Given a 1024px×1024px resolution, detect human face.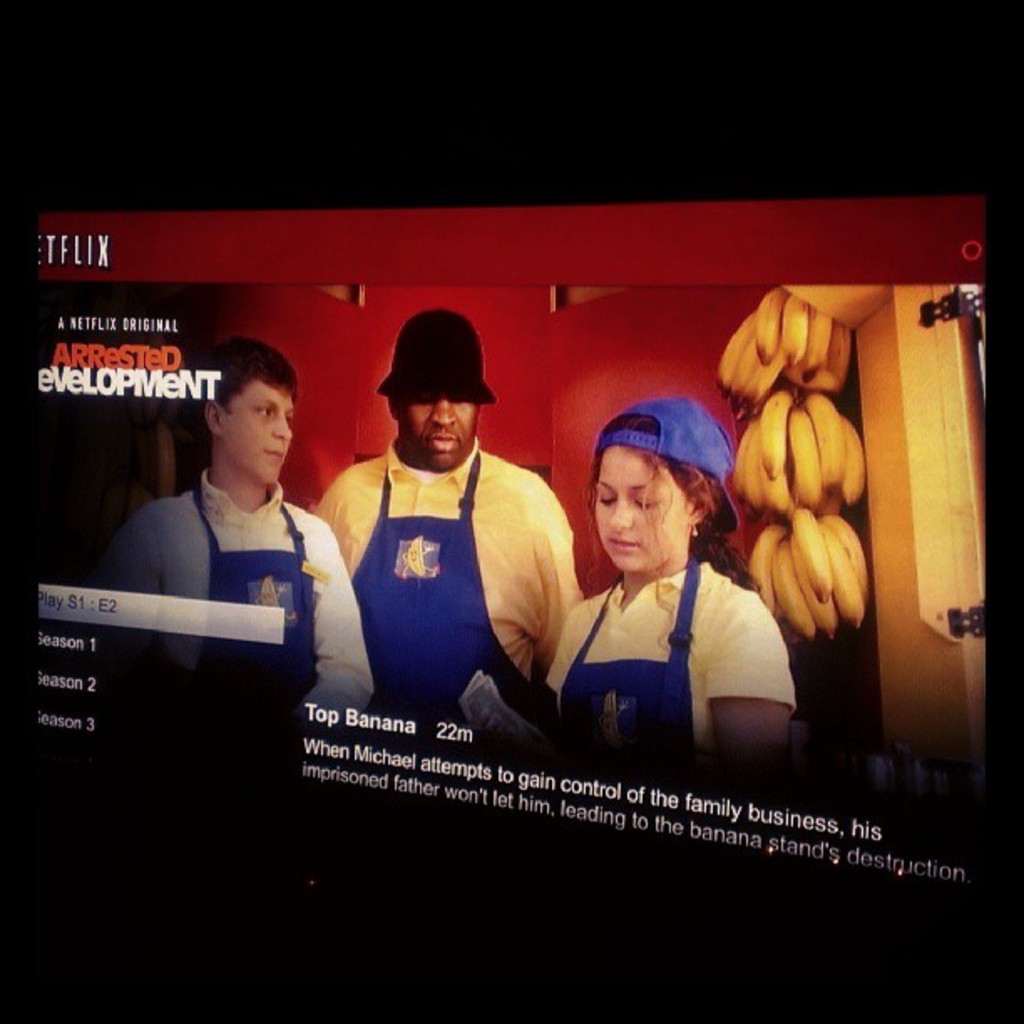
box=[402, 395, 479, 467].
